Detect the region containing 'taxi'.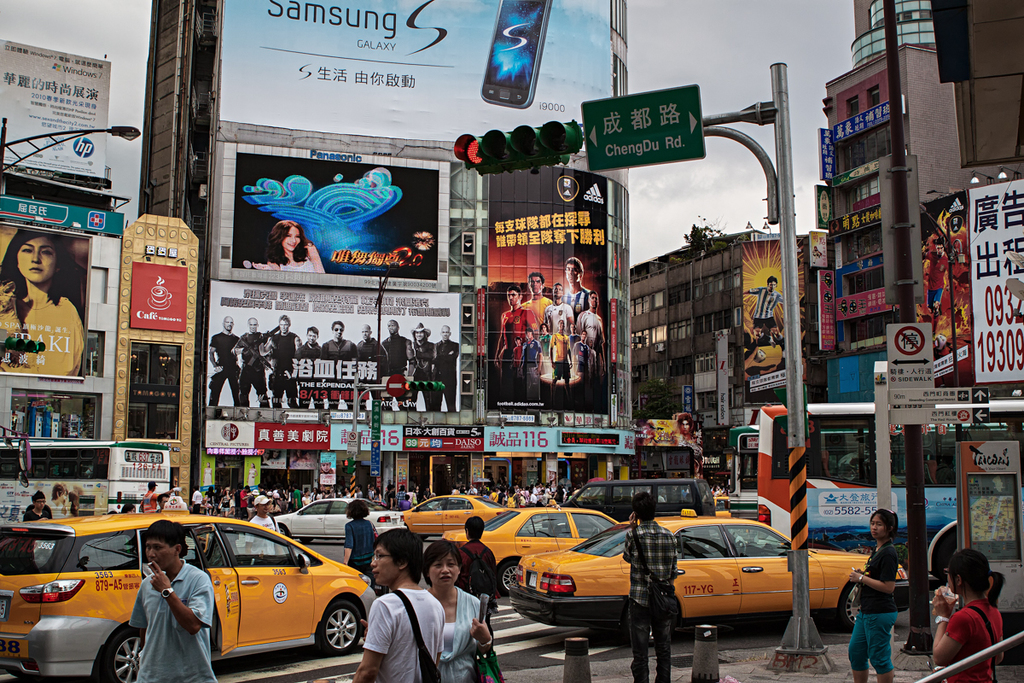
box(712, 495, 729, 517).
